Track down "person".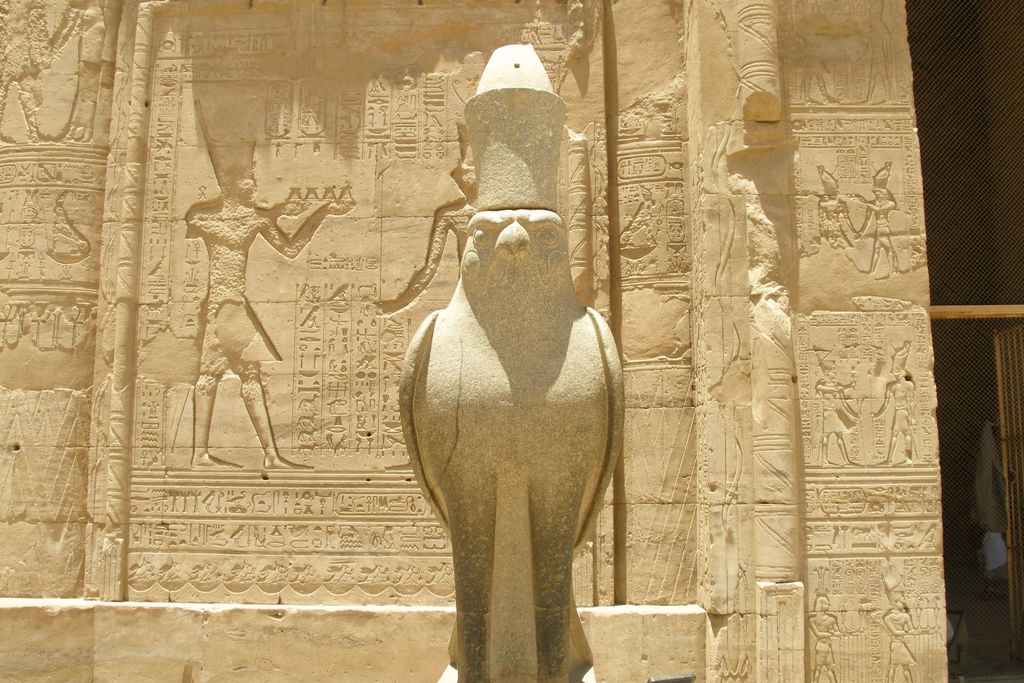
Tracked to [183, 125, 356, 470].
